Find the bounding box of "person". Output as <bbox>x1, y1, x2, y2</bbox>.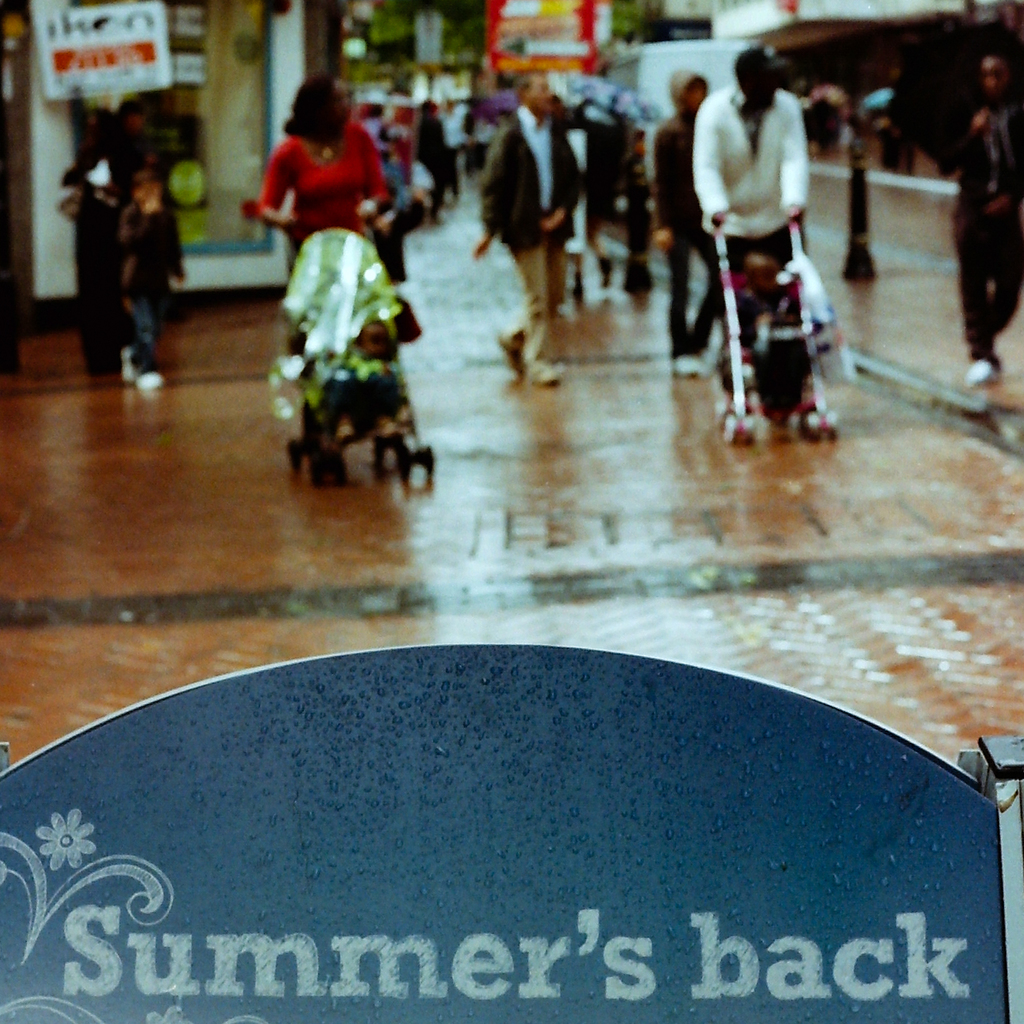
<bbox>689, 45, 801, 340</bbox>.
